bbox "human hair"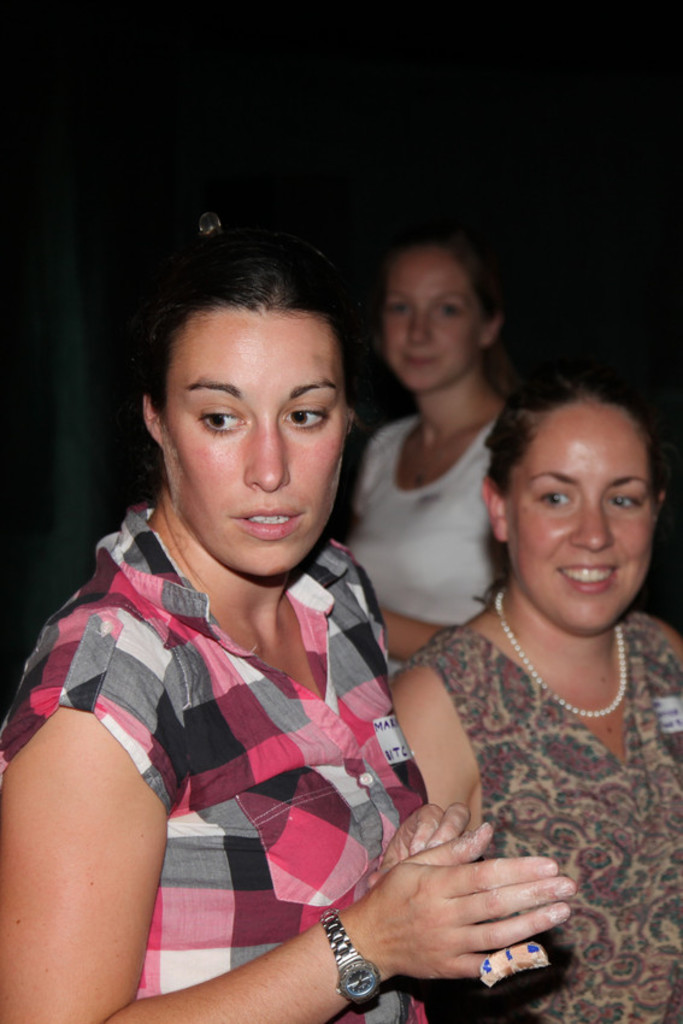
126,225,365,451
